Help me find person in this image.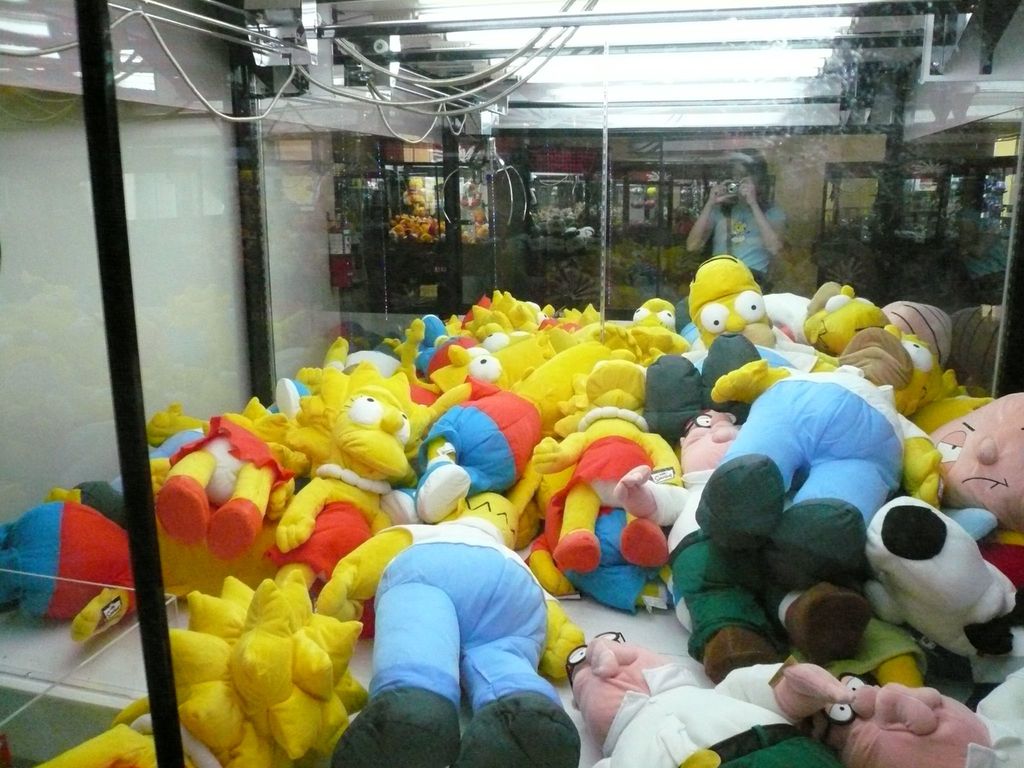
Found it: region(686, 147, 786, 288).
